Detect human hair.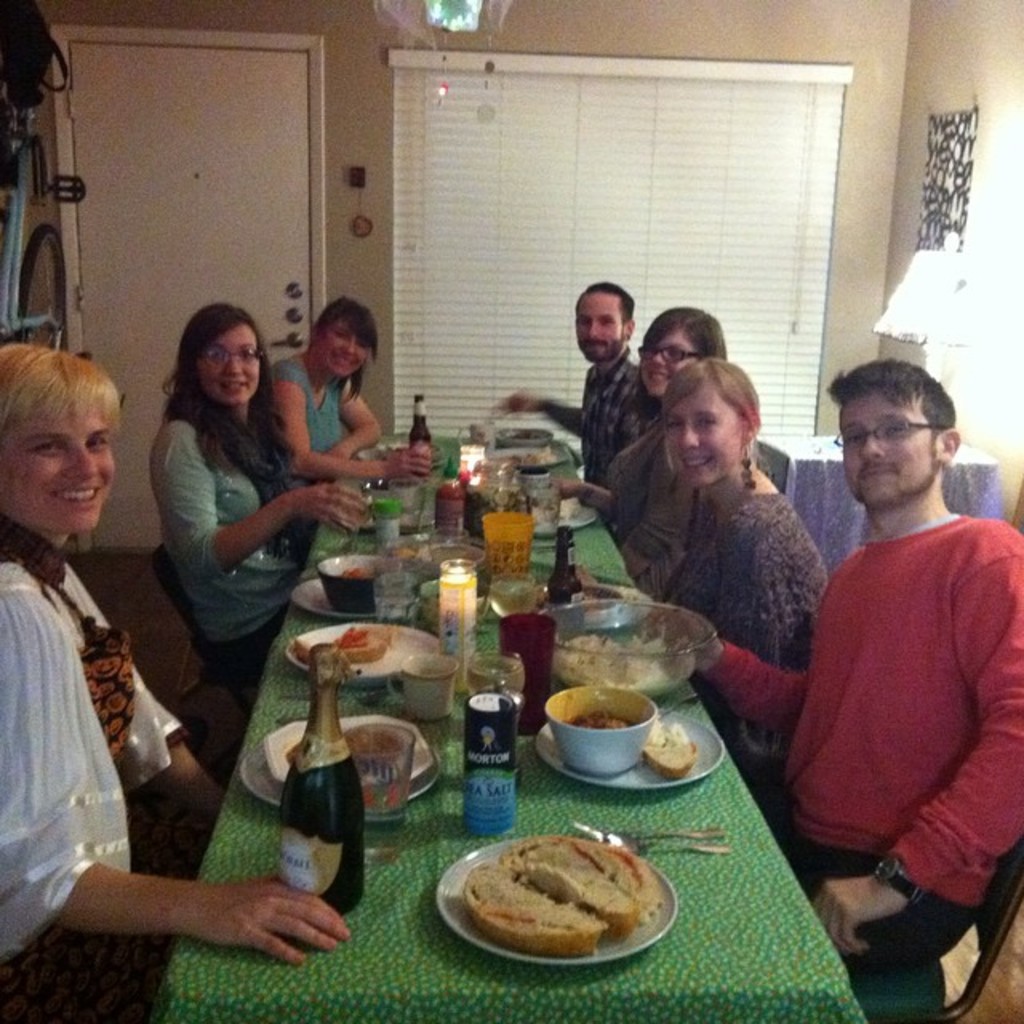
Detected at (x1=574, y1=282, x2=637, y2=344).
